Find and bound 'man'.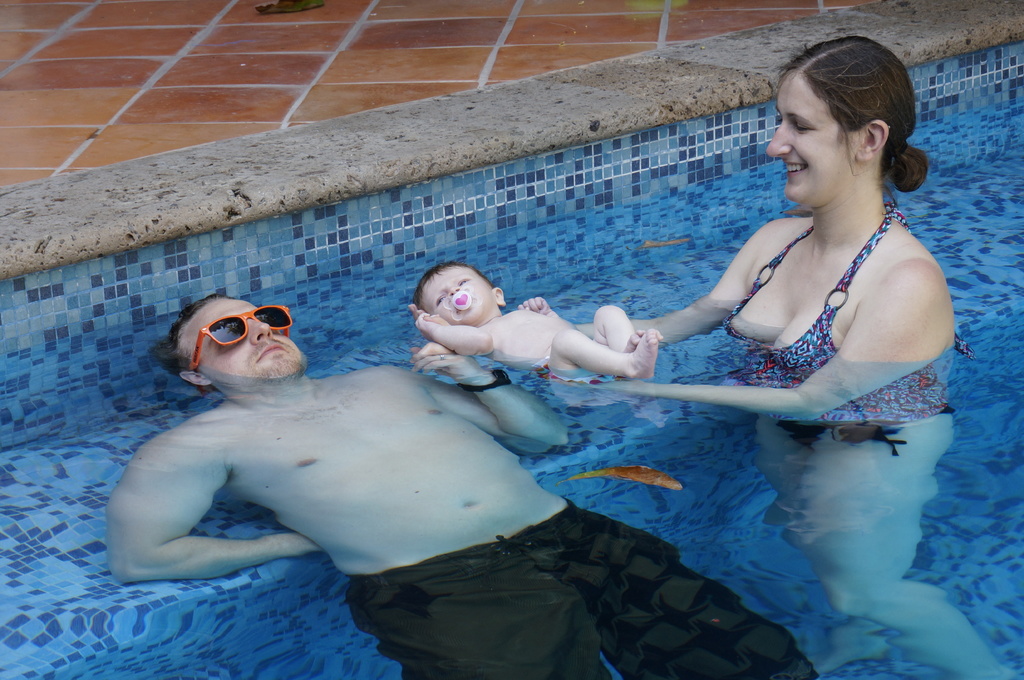
Bound: Rect(100, 289, 822, 679).
